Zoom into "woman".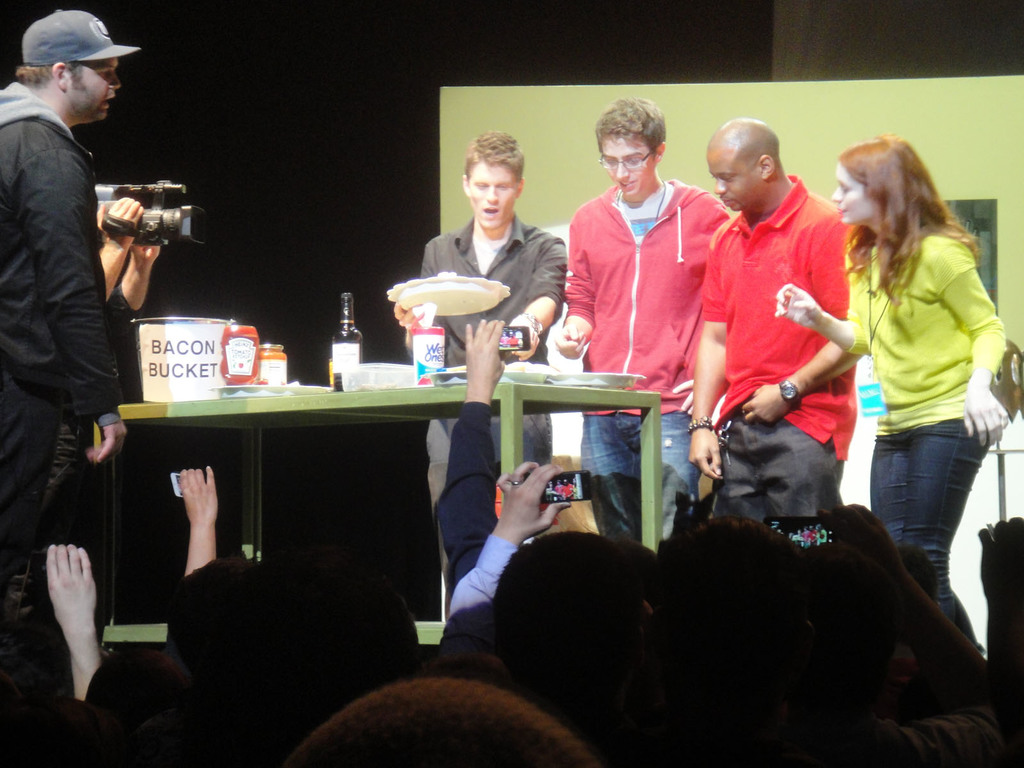
Zoom target: bbox=[807, 124, 1014, 687].
